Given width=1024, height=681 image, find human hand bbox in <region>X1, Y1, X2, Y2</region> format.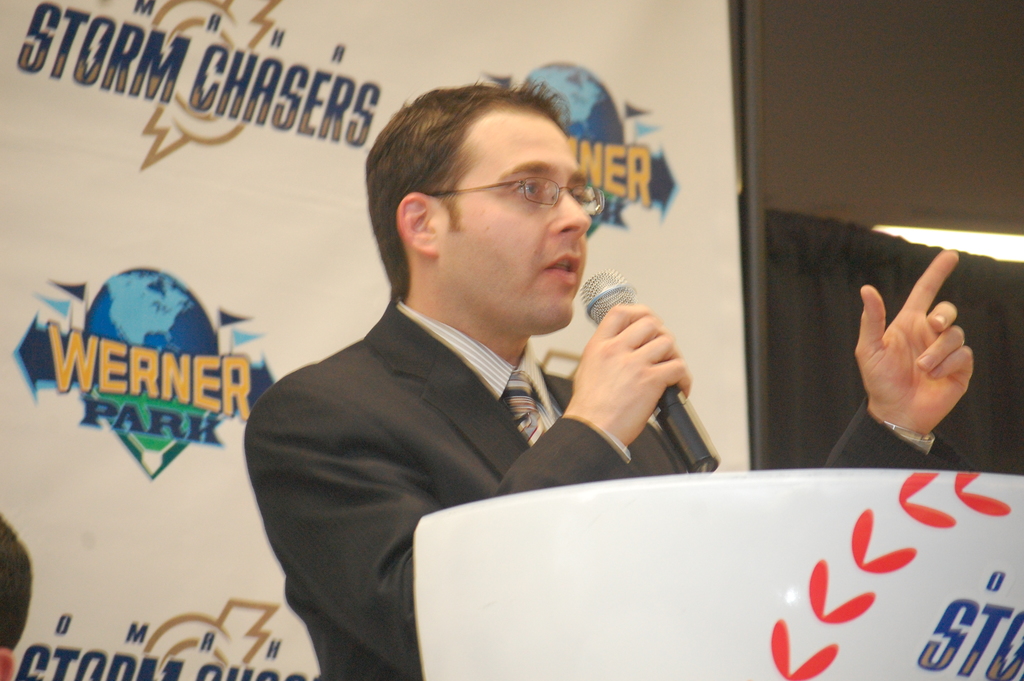
<region>855, 265, 983, 435</region>.
